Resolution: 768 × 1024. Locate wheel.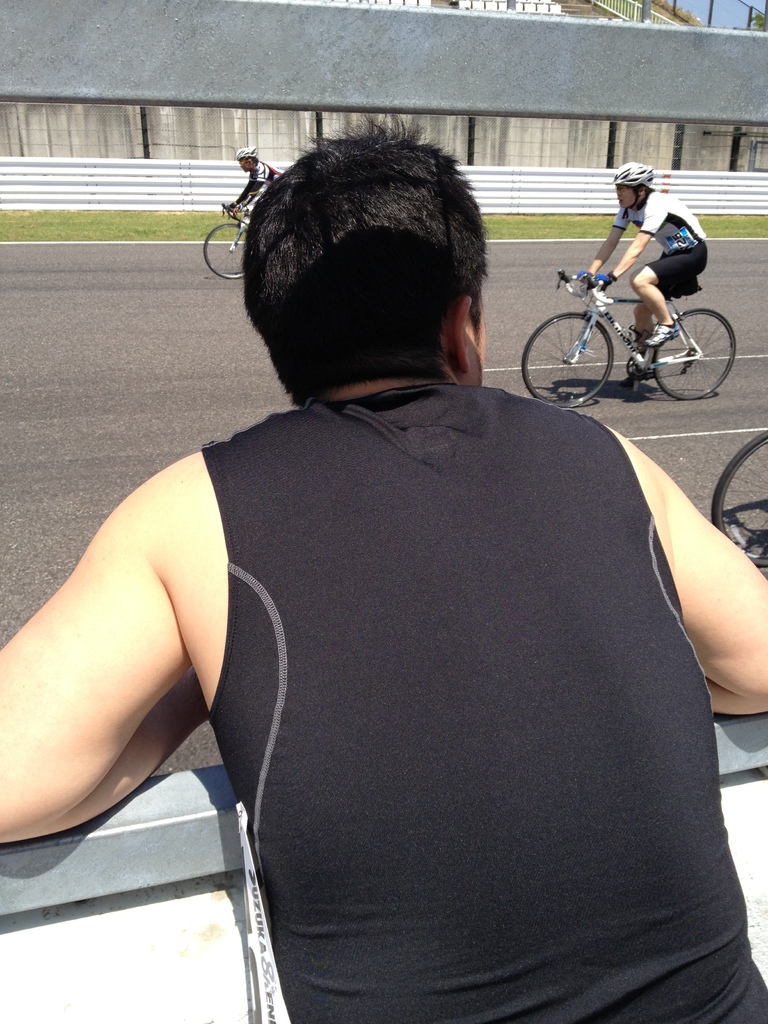
BBox(714, 430, 767, 566).
